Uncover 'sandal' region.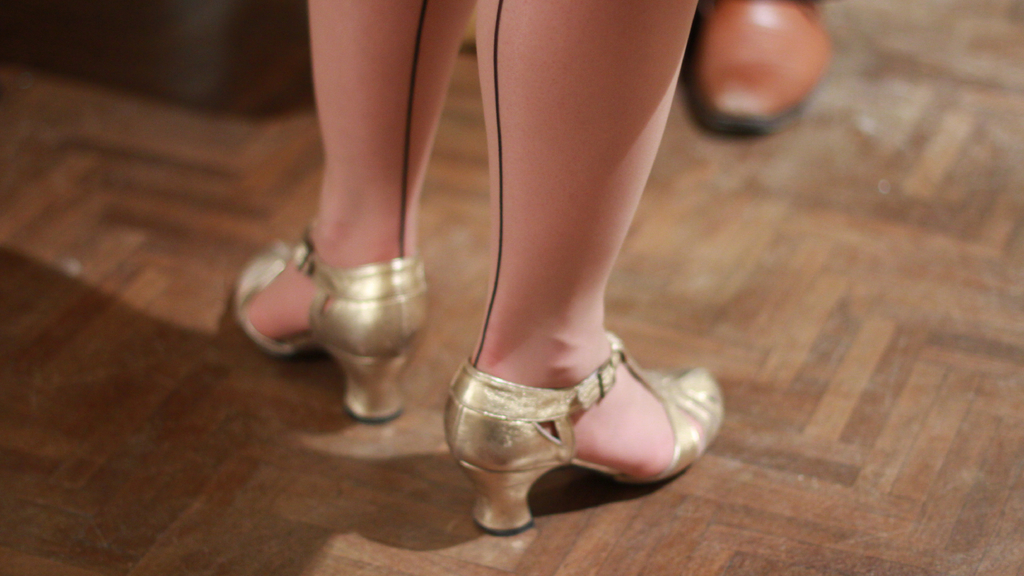
Uncovered: 235, 214, 425, 425.
